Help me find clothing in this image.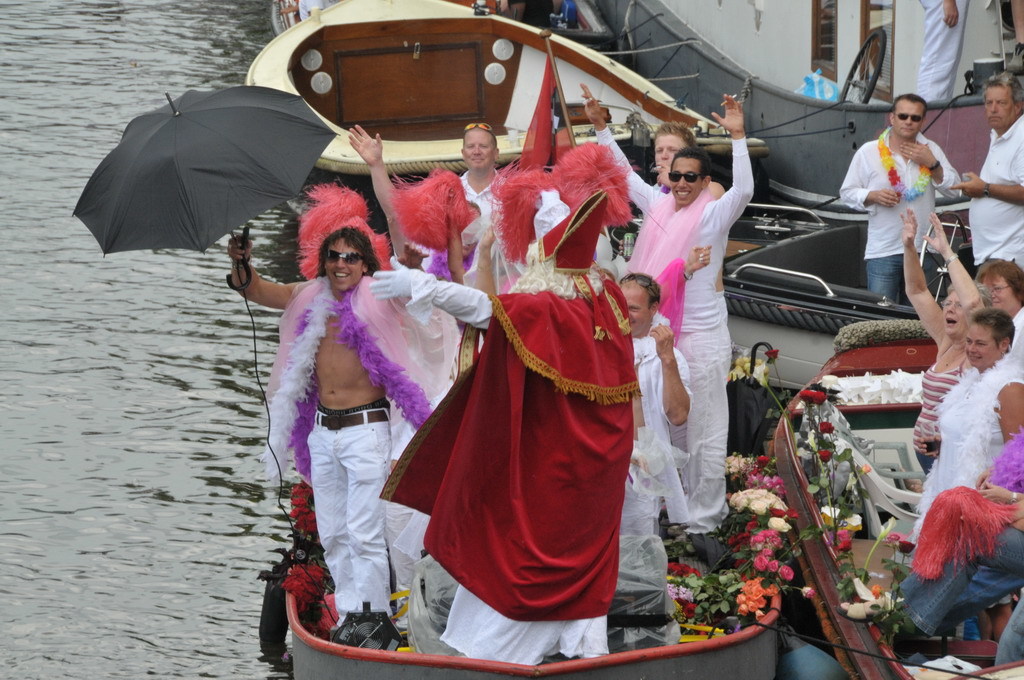
Found it: bbox=[968, 107, 1023, 260].
